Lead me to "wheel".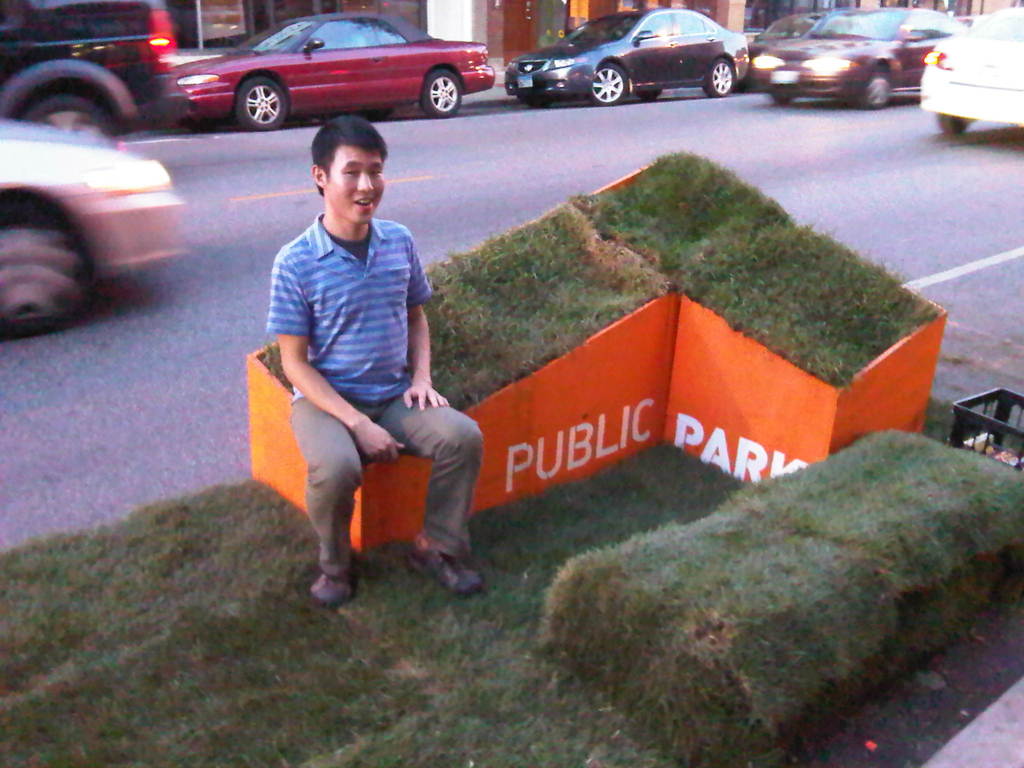
Lead to (x1=23, y1=93, x2=112, y2=131).
